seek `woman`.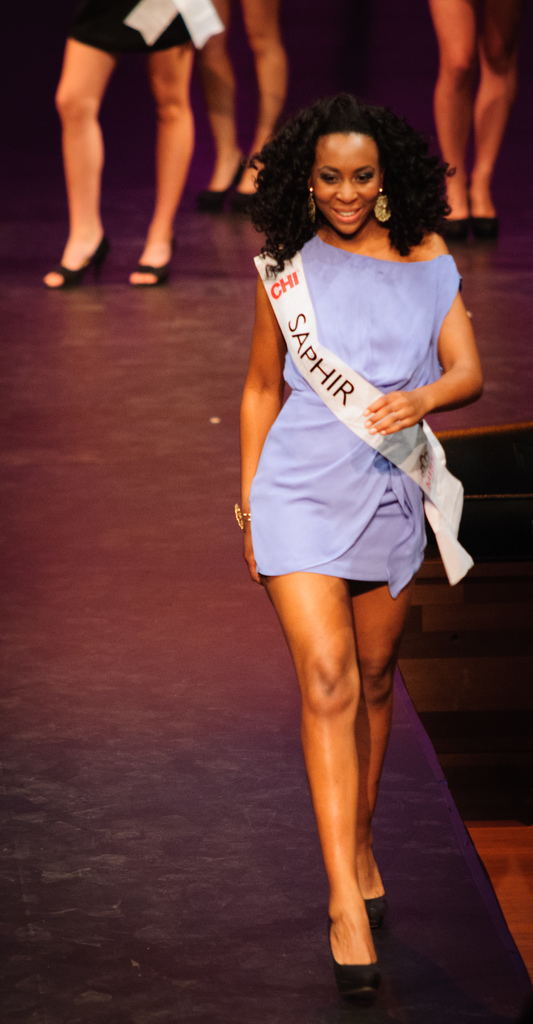
418:0:532:248.
